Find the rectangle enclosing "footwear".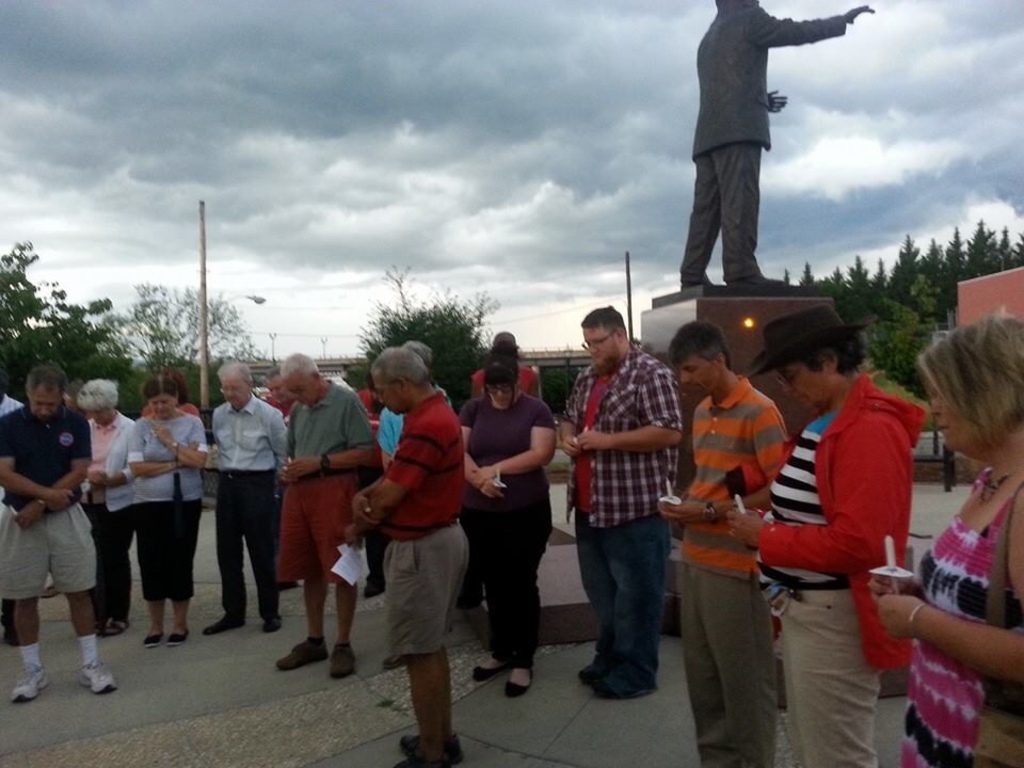
475/661/499/686.
